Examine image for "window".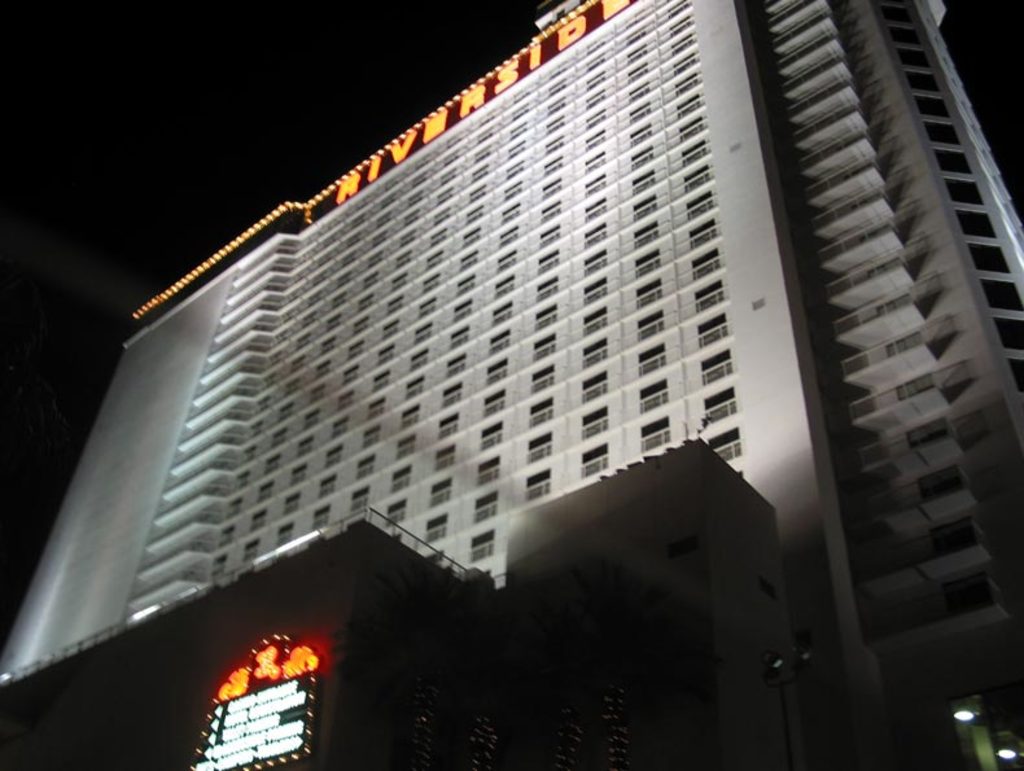
Examination result: <region>914, 67, 938, 88</region>.
